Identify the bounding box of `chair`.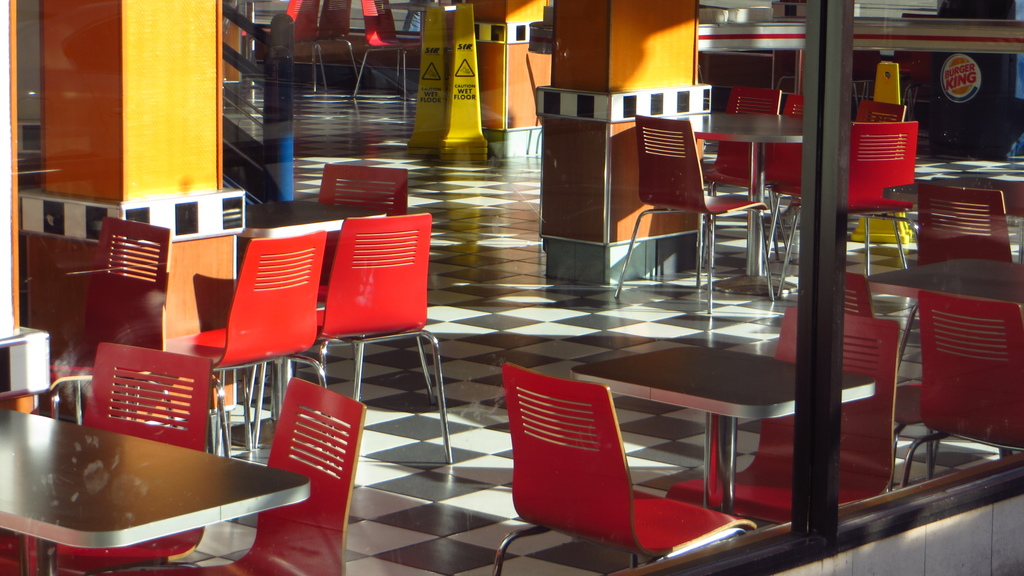
region(896, 289, 1023, 488).
